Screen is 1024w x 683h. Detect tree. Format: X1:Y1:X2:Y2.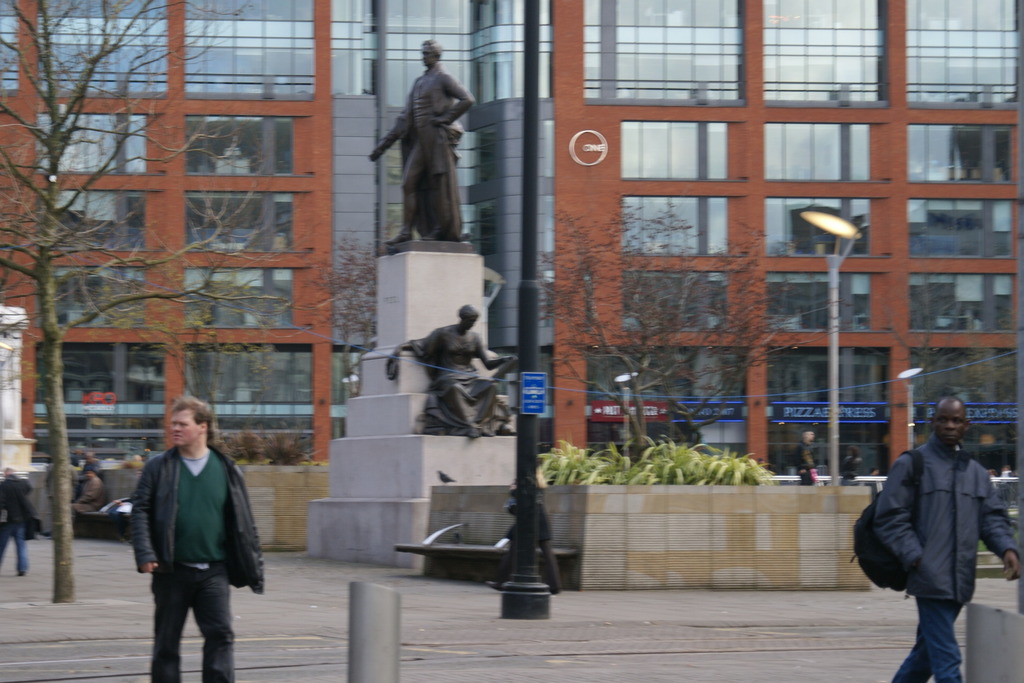
509:191:808:467.
